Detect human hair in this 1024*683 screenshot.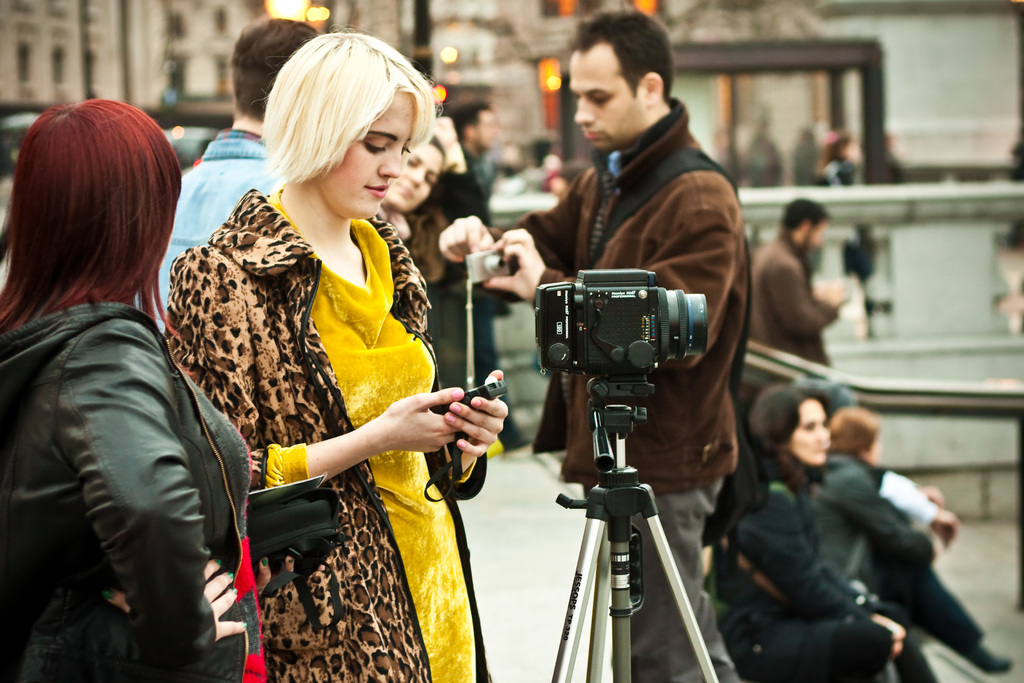
Detection: l=0, t=90, r=160, b=350.
